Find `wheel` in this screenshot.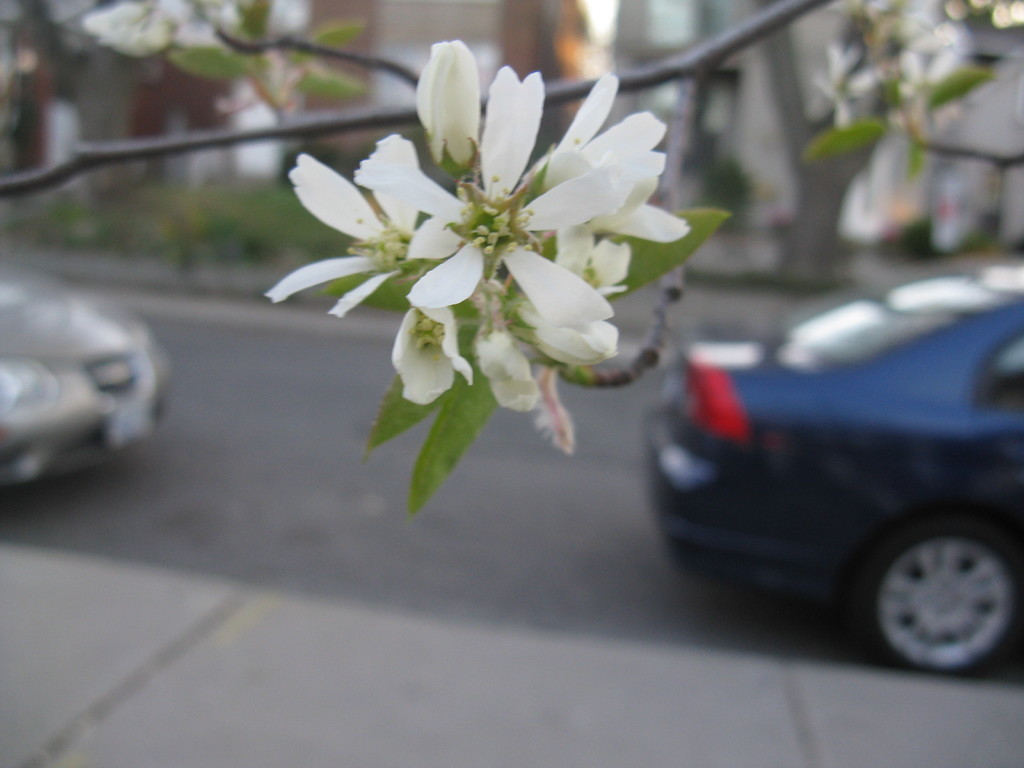
The bounding box for `wheel` is {"x1": 860, "y1": 524, "x2": 1023, "y2": 678}.
